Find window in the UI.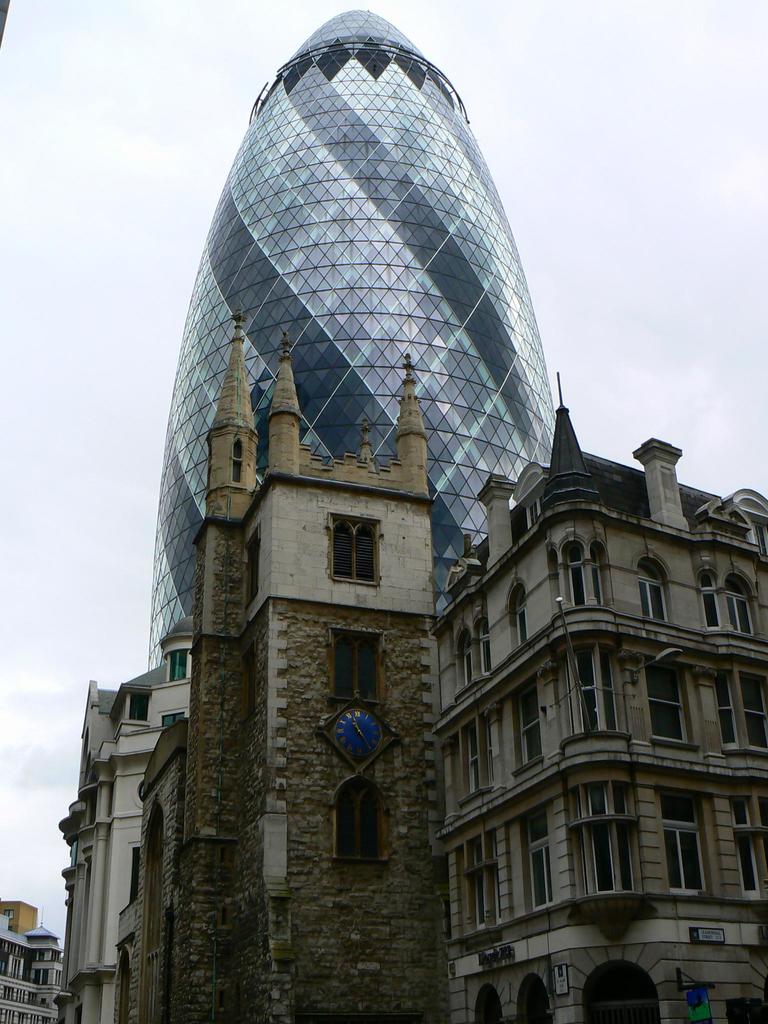
UI element at bbox(728, 597, 761, 630).
